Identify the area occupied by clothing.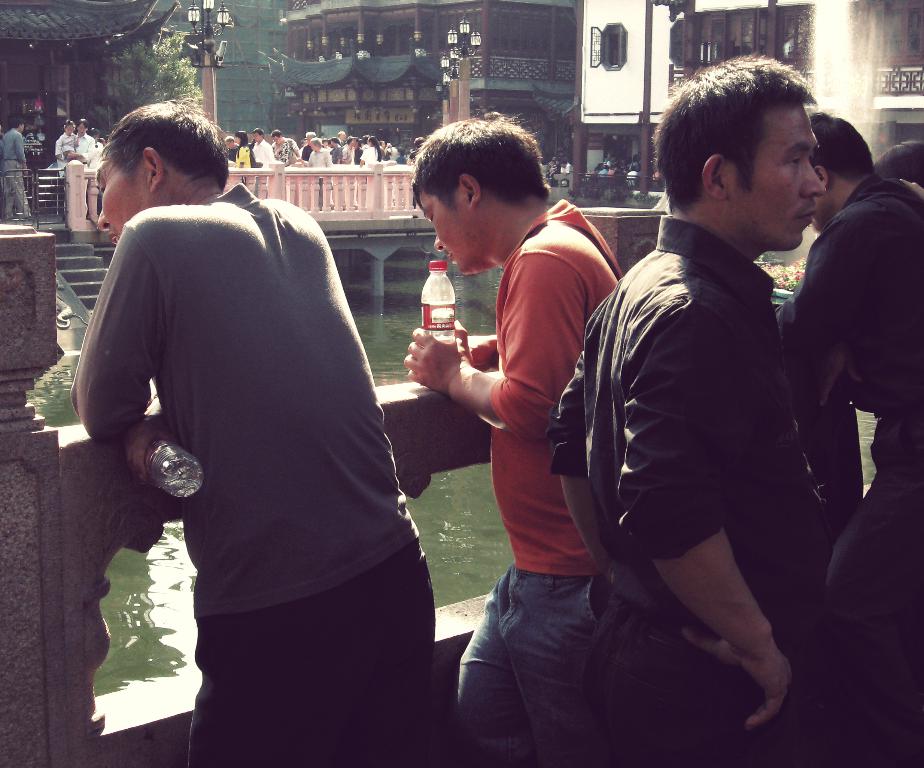
Area: left=88, top=192, right=441, bottom=732.
